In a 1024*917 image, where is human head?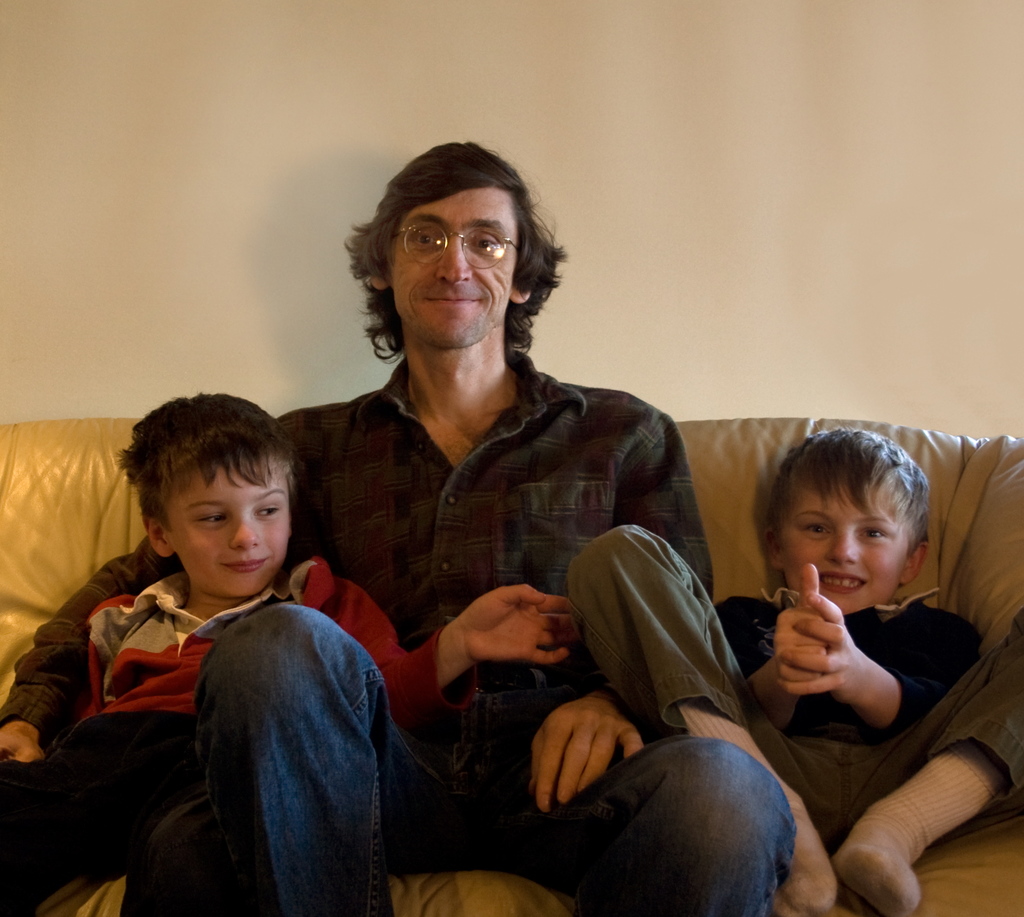
120 399 312 605.
